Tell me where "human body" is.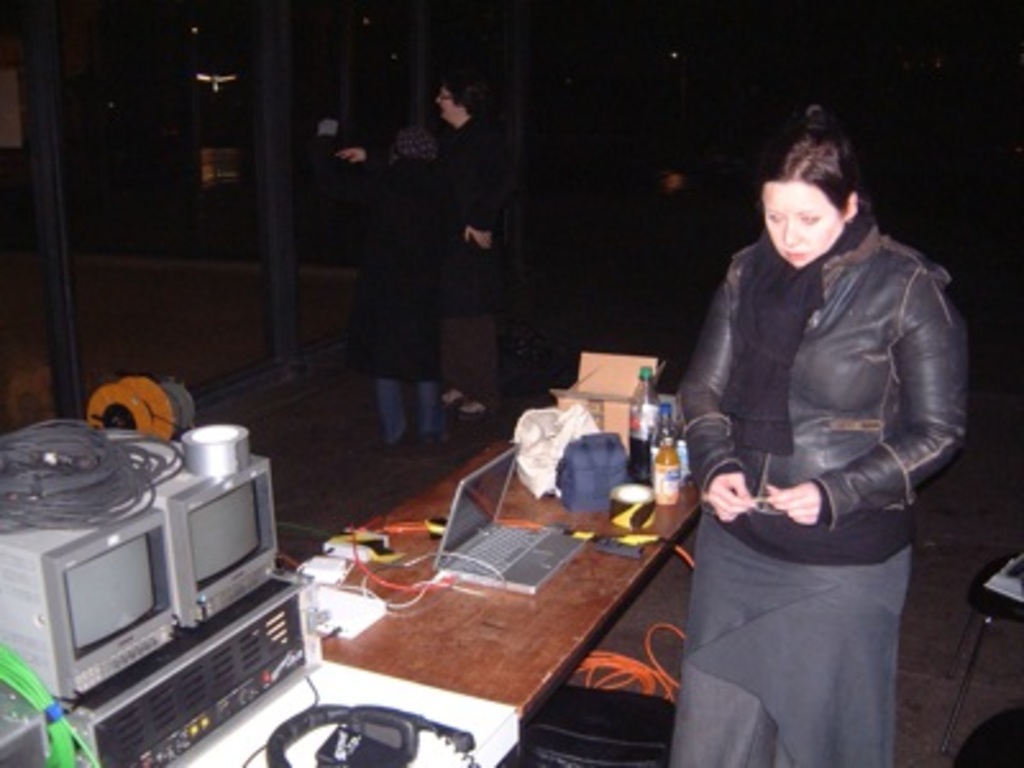
"human body" is at 335:110:502:422.
